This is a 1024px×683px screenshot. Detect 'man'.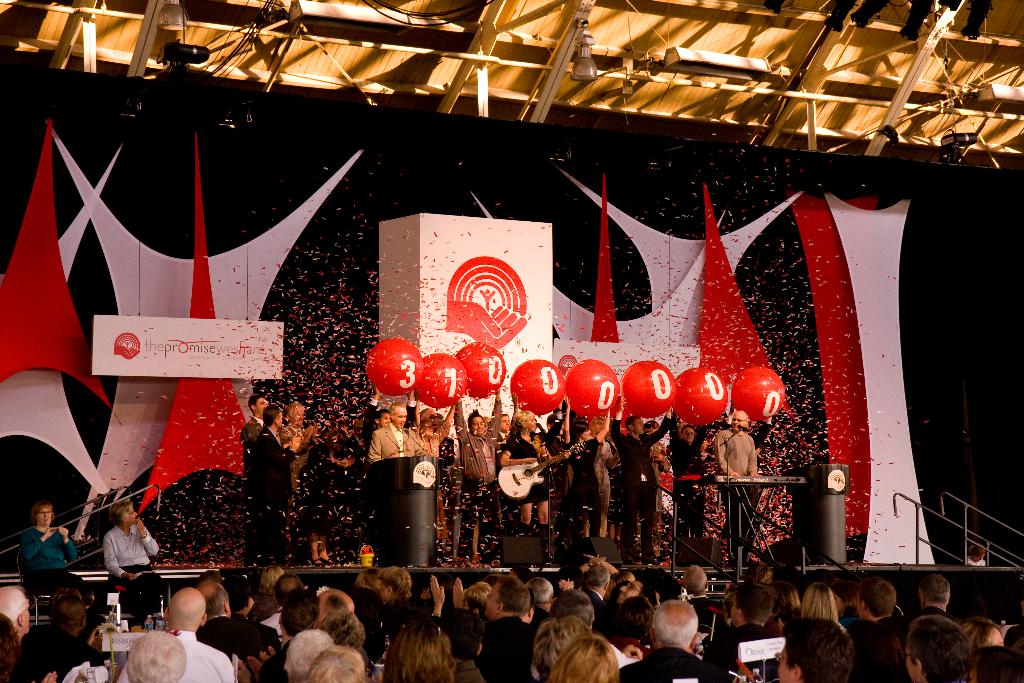
bbox=[365, 409, 421, 462].
